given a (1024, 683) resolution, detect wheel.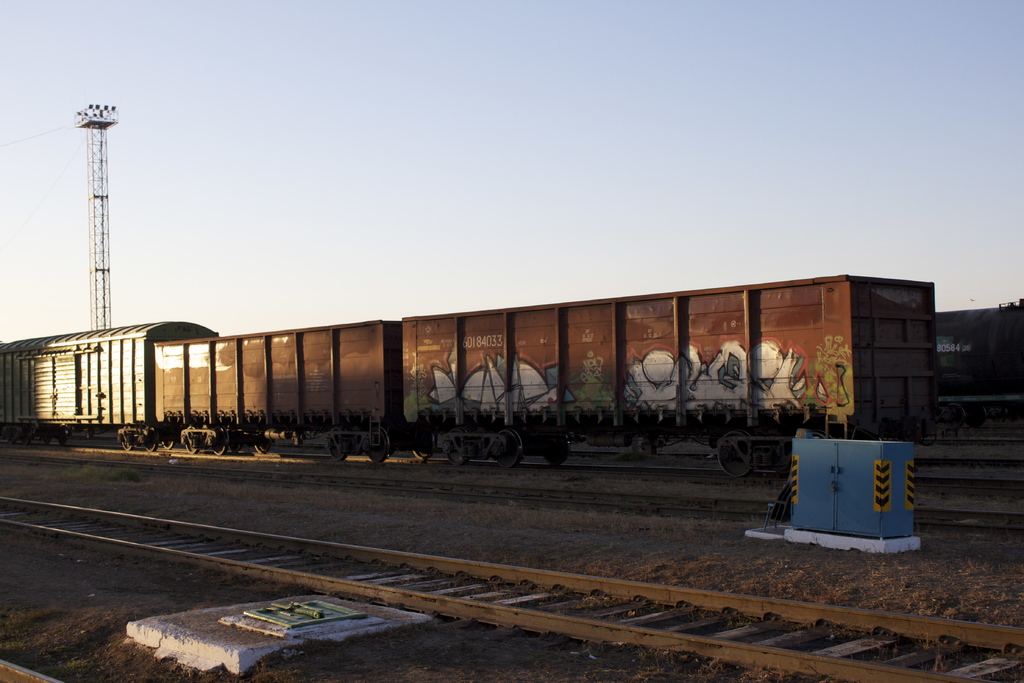
crop(228, 425, 241, 450).
